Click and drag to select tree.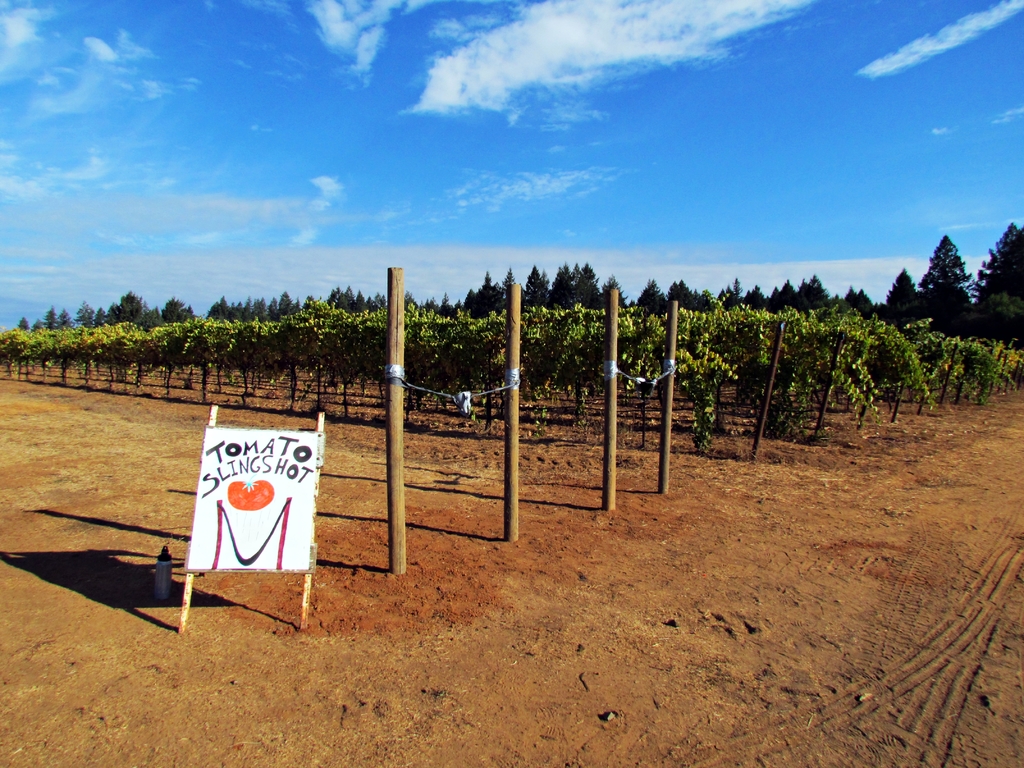
Selection: <bbox>797, 278, 813, 315</bbox>.
